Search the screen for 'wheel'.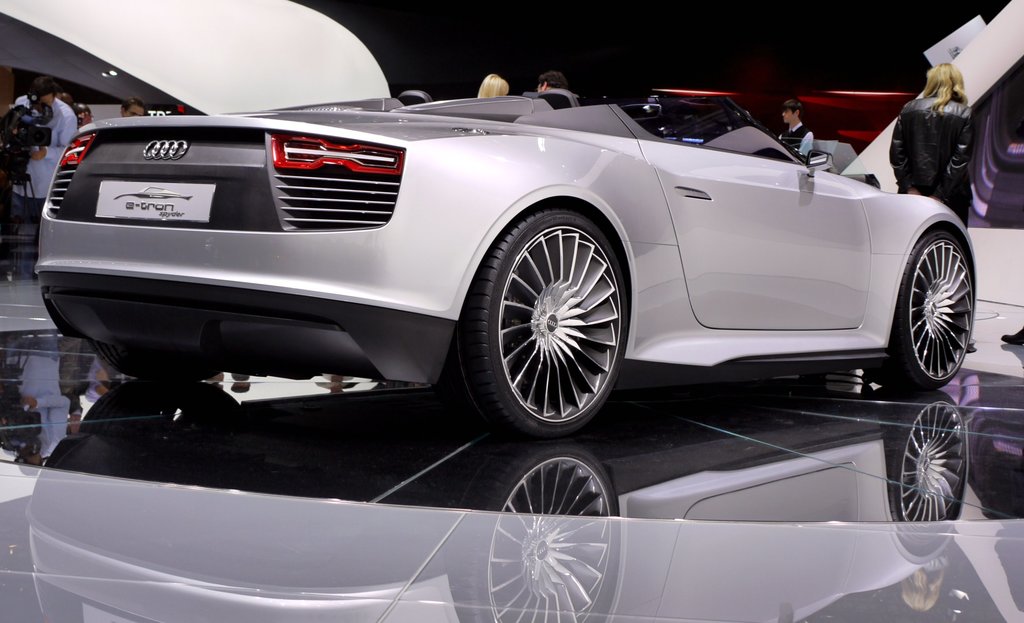
Found at <bbox>868, 227, 975, 391</bbox>.
